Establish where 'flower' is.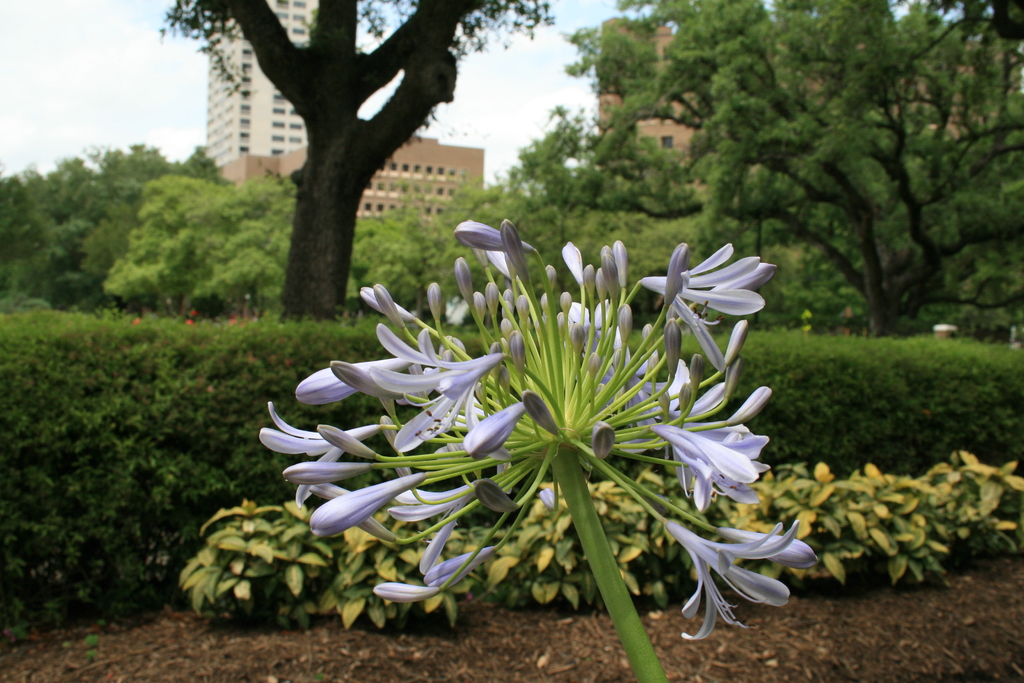
Established at 724,318,746,364.
